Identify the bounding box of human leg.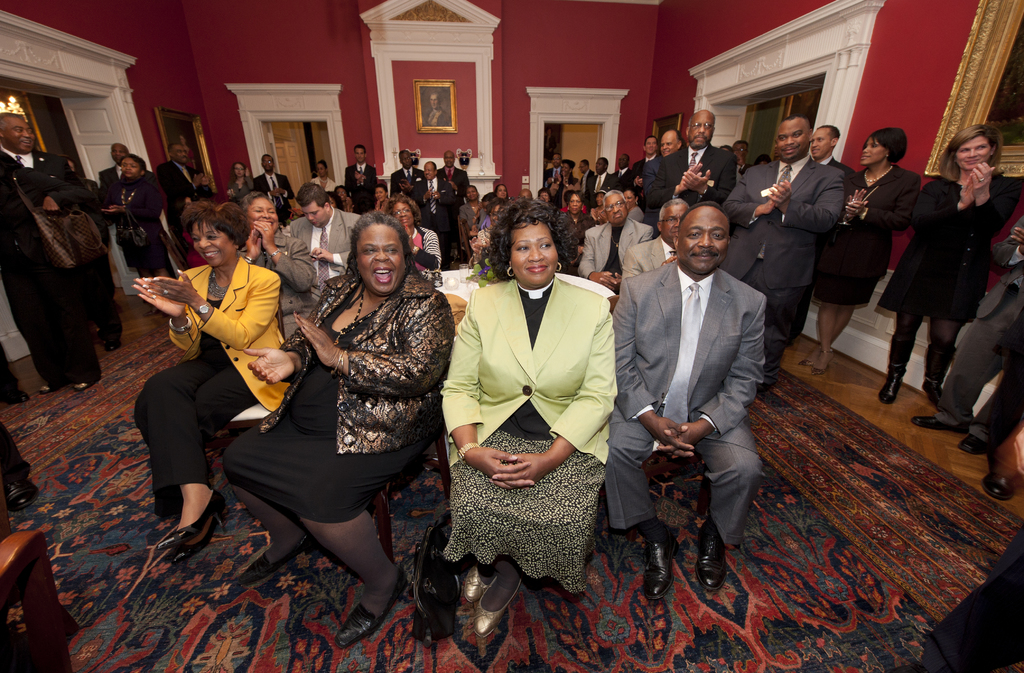
[227,409,409,653].
